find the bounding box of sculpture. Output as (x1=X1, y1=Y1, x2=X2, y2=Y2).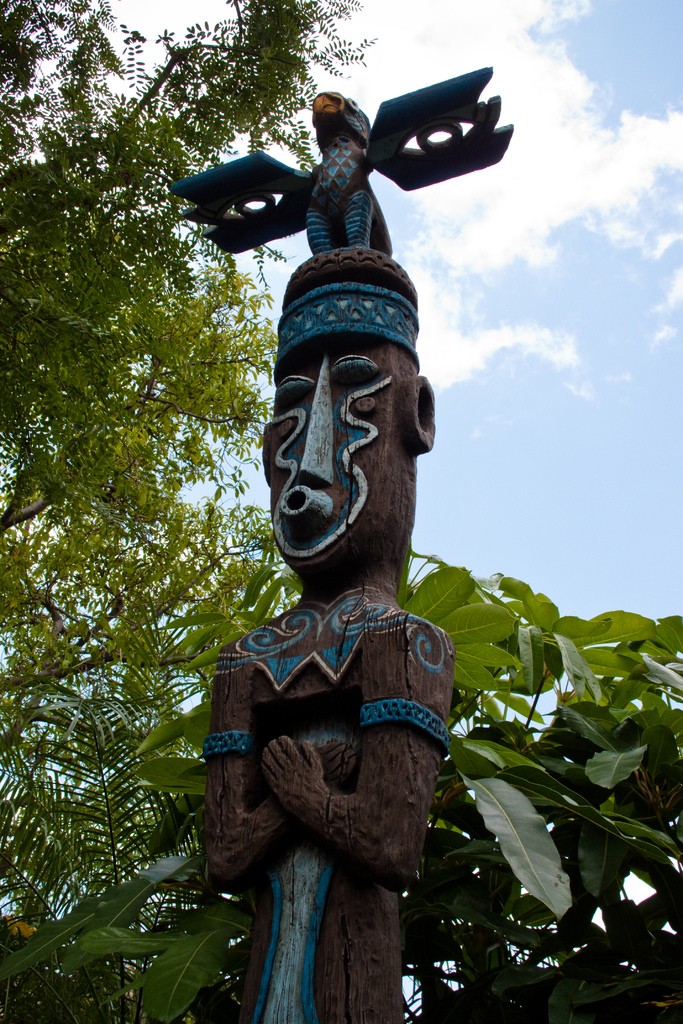
(x1=201, y1=64, x2=484, y2=994).
